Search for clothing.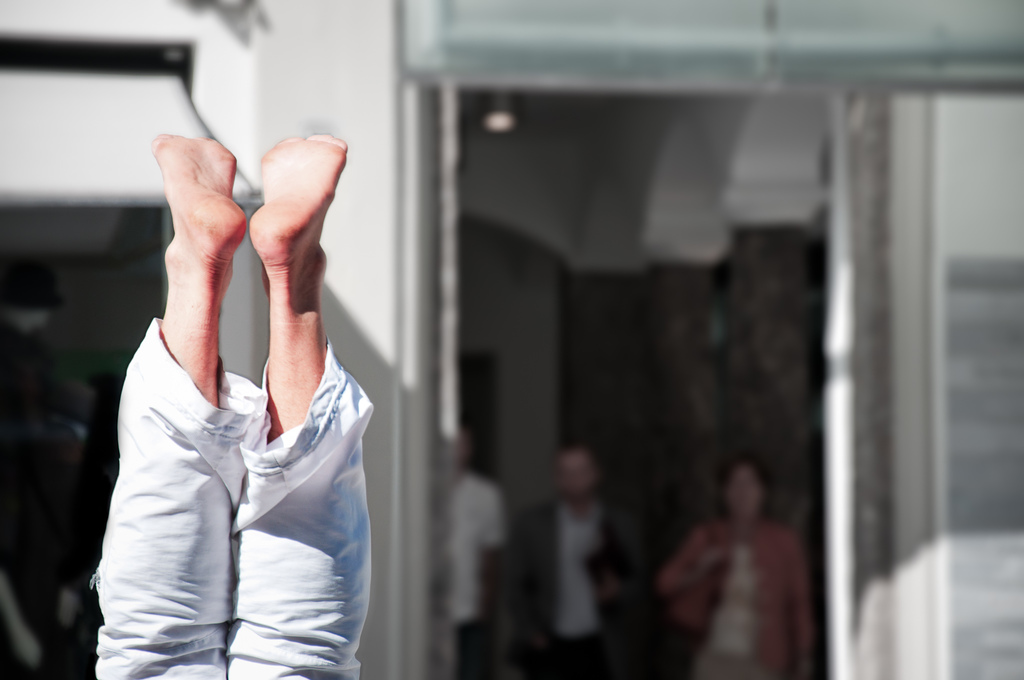
Found at detection(452, 468, 506, 679).
